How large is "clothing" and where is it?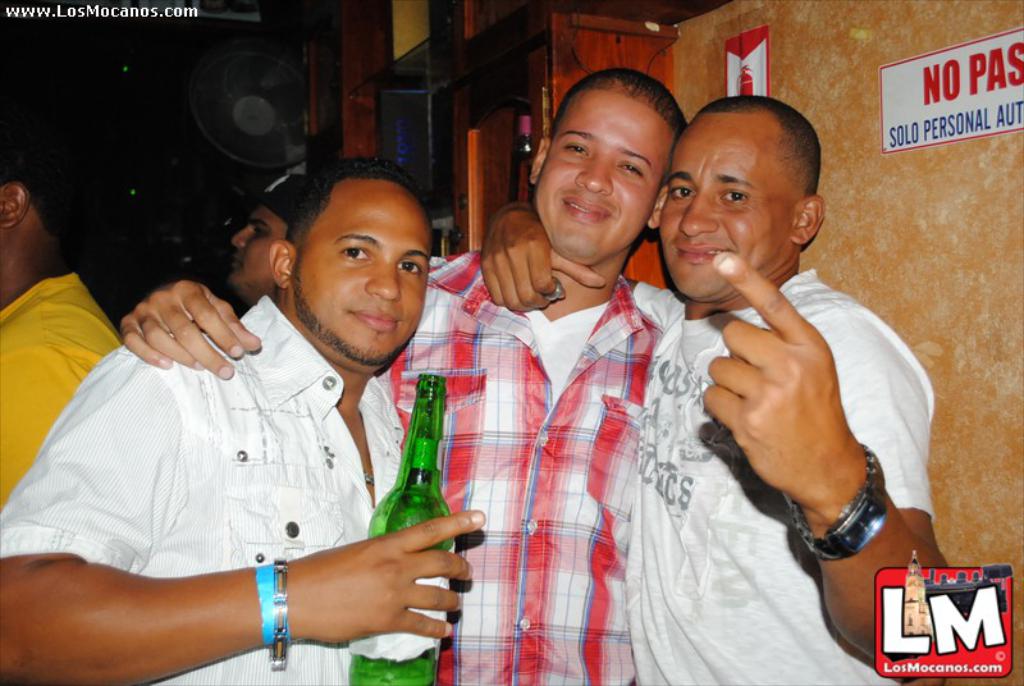
Bounding box: 374:238:658:685.
